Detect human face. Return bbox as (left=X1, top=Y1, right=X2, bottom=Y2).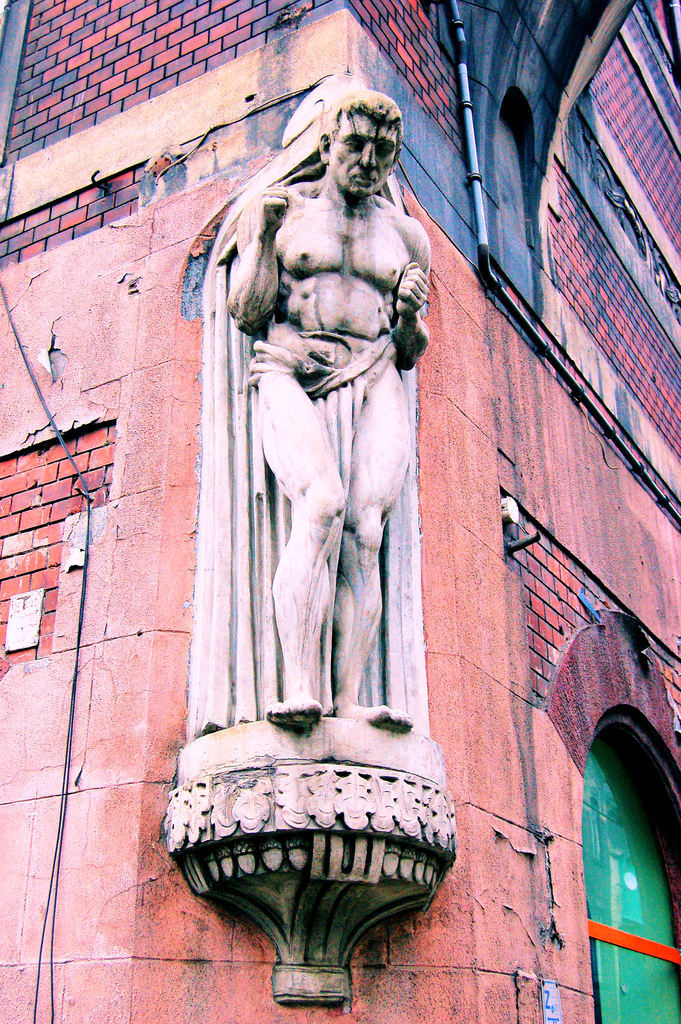
(left=326, top=119, right=399, bottom=204).
